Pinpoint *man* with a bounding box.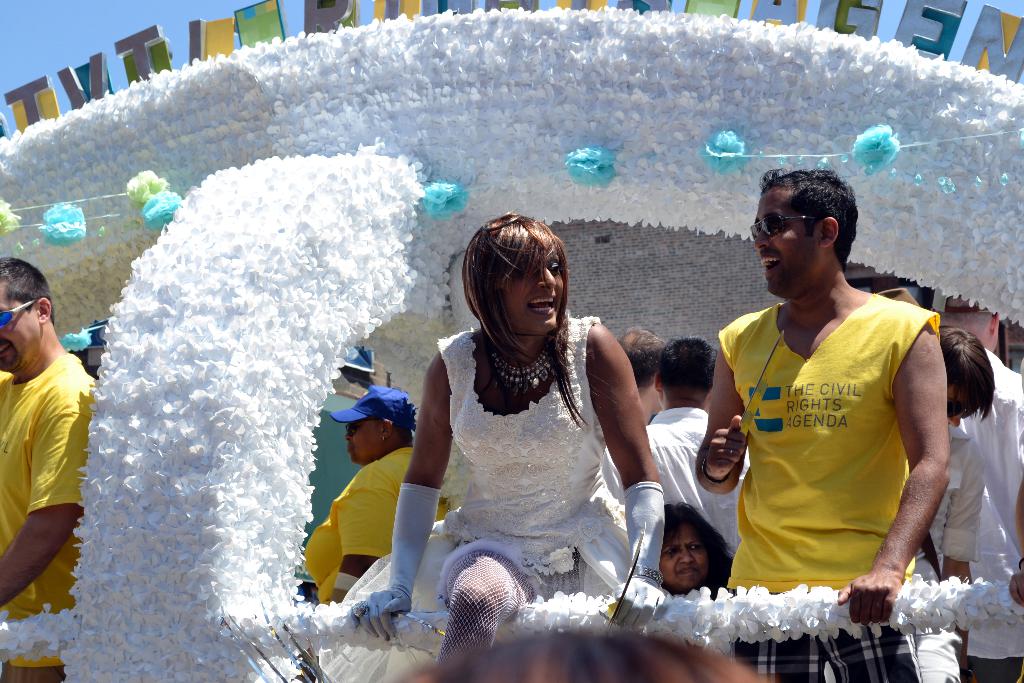
<box>0,258,95,682</box>.
